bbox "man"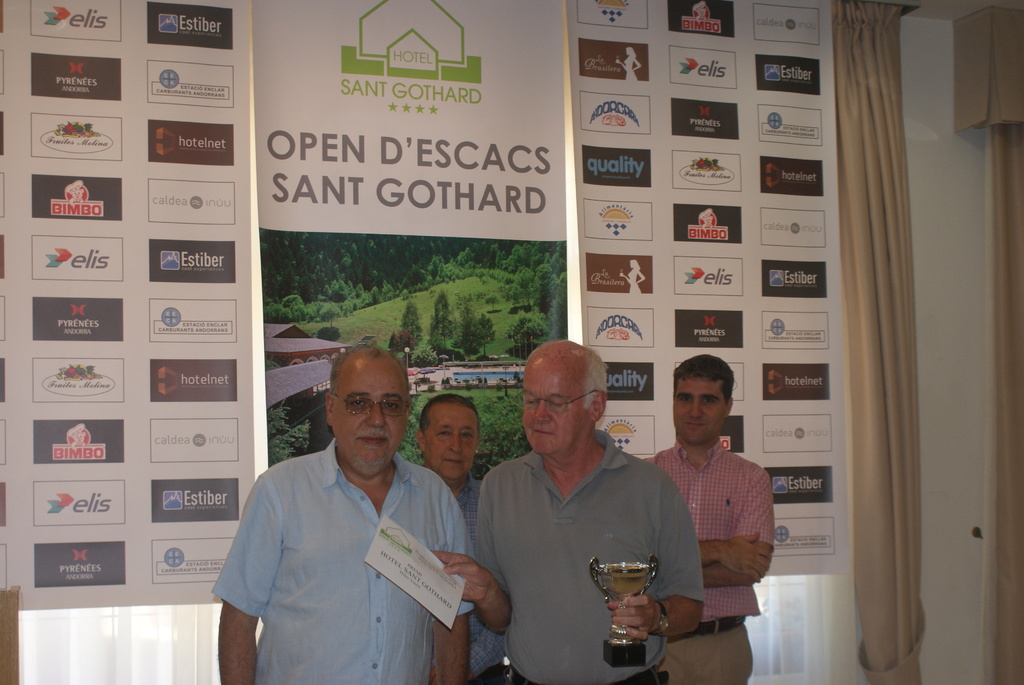
bbox=[414, 392, 494, 684]
